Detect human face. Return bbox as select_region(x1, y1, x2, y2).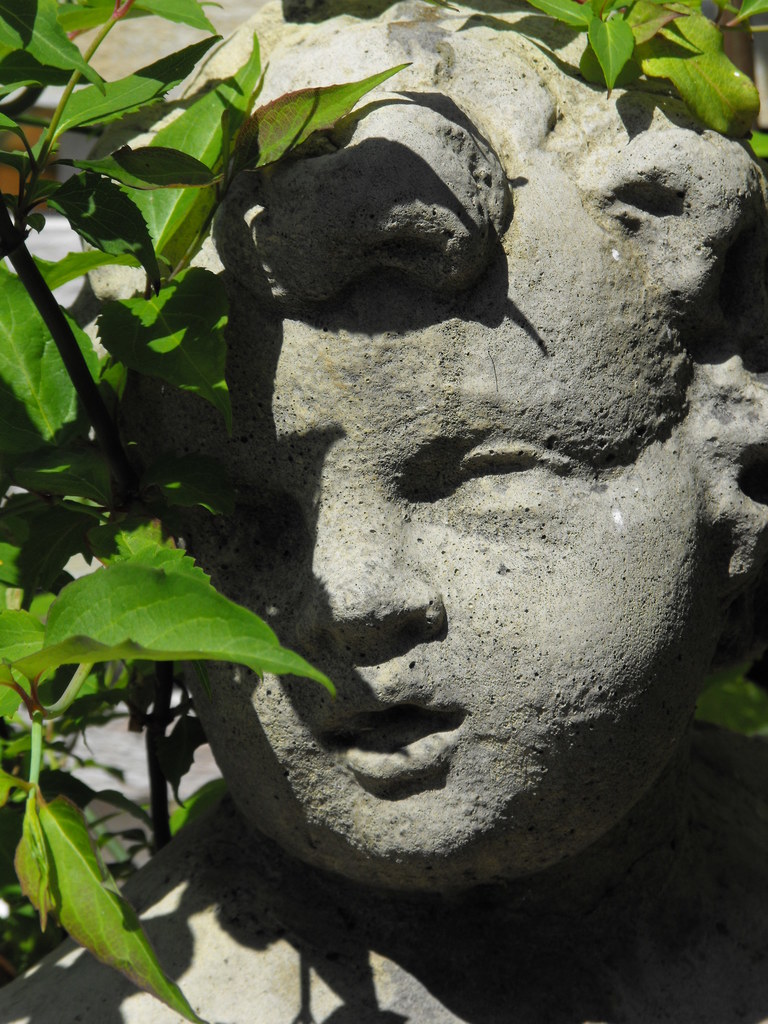
select_region(150, 152, 709, 884).
